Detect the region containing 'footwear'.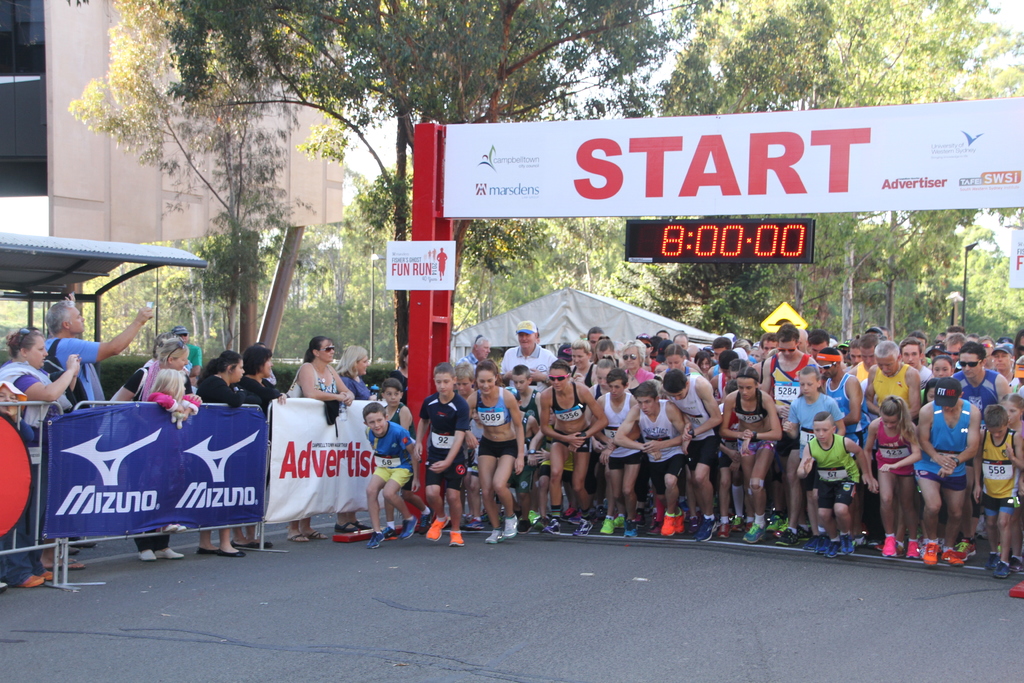
Rect(943, 548, 966, 566).
